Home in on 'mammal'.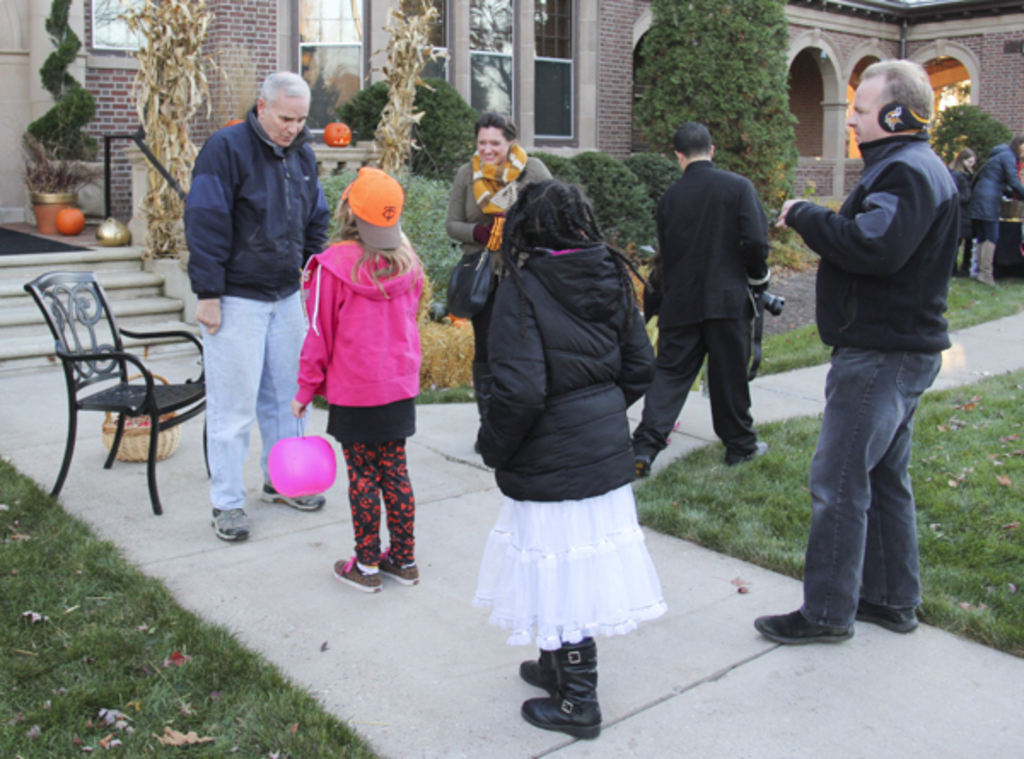
Homed in at pyautogui.locateOnScreen(968, 138, 1022, 283).
